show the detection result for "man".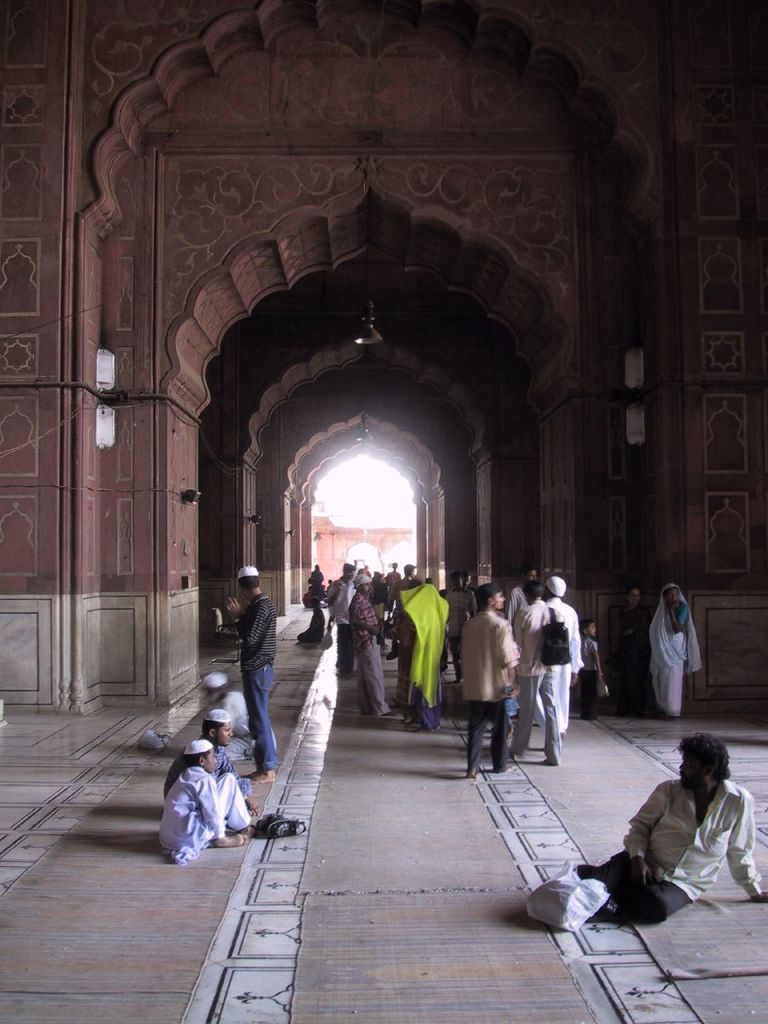
162/709/255/807.
